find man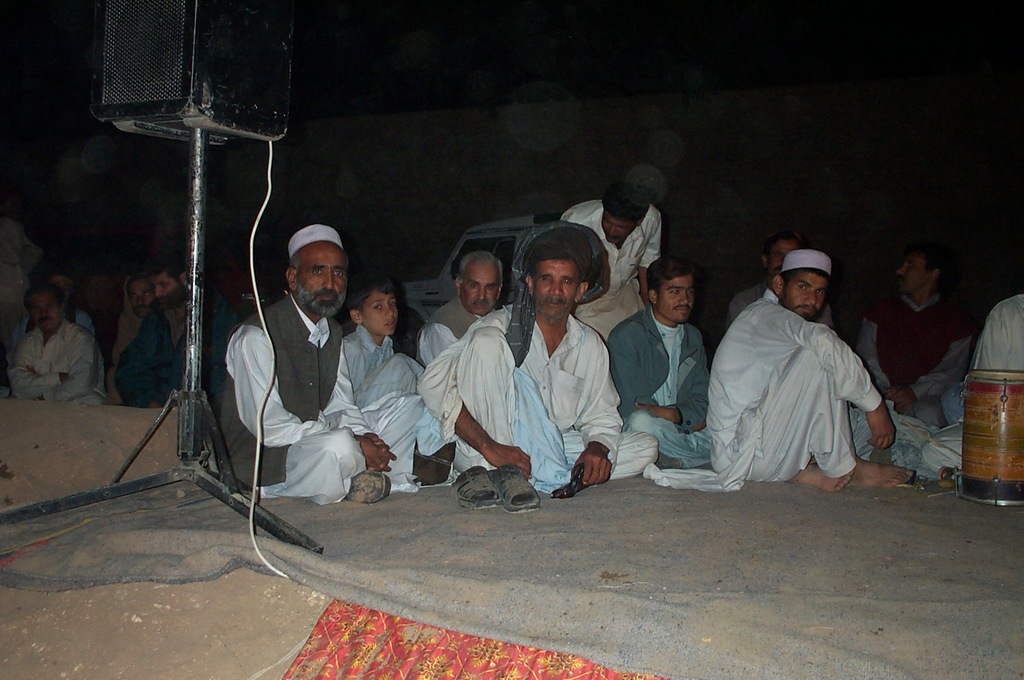
bbox(615, 258, 715, 469)
